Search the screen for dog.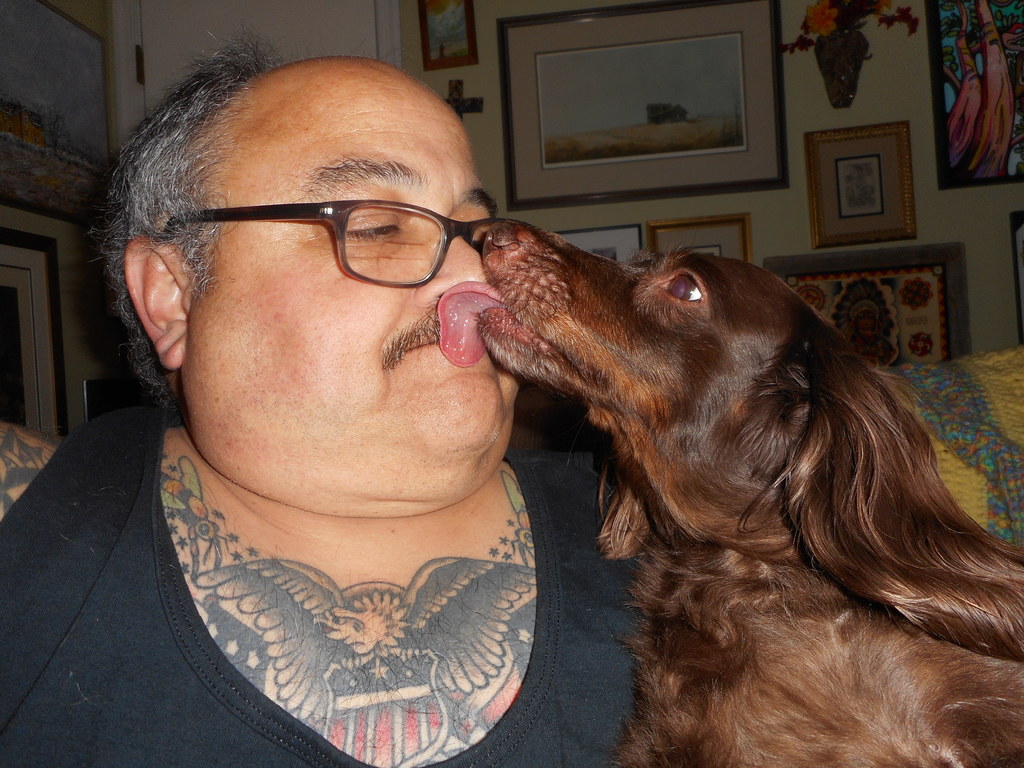
Found at x1=437 y1=220 x2=1023 y2=767.
